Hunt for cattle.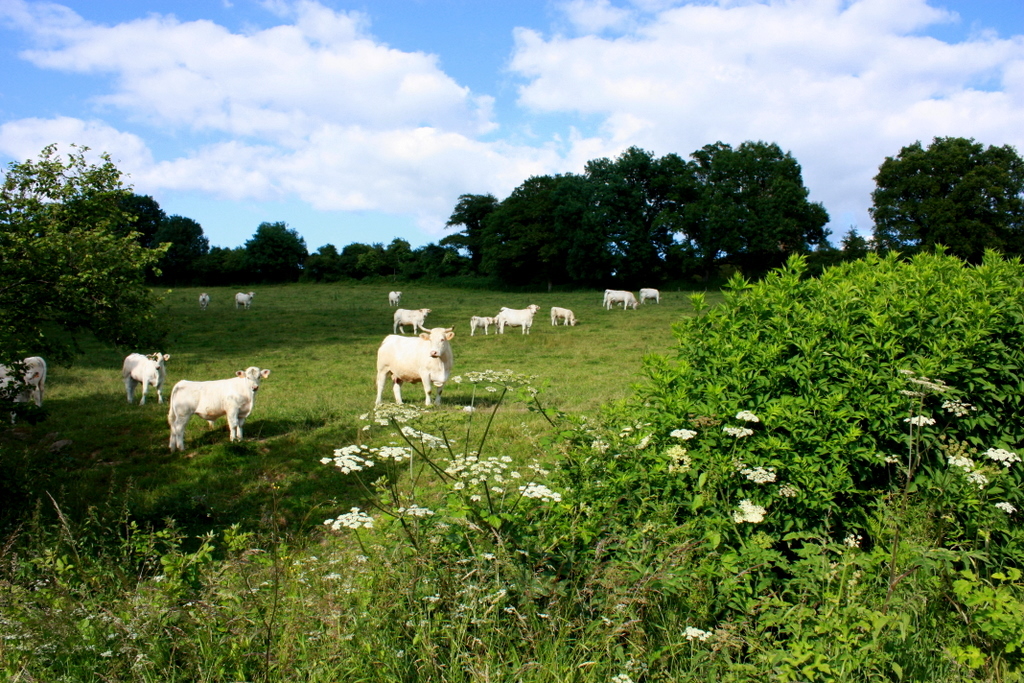
Hunted down at locate(200, 292, 211, 306).
